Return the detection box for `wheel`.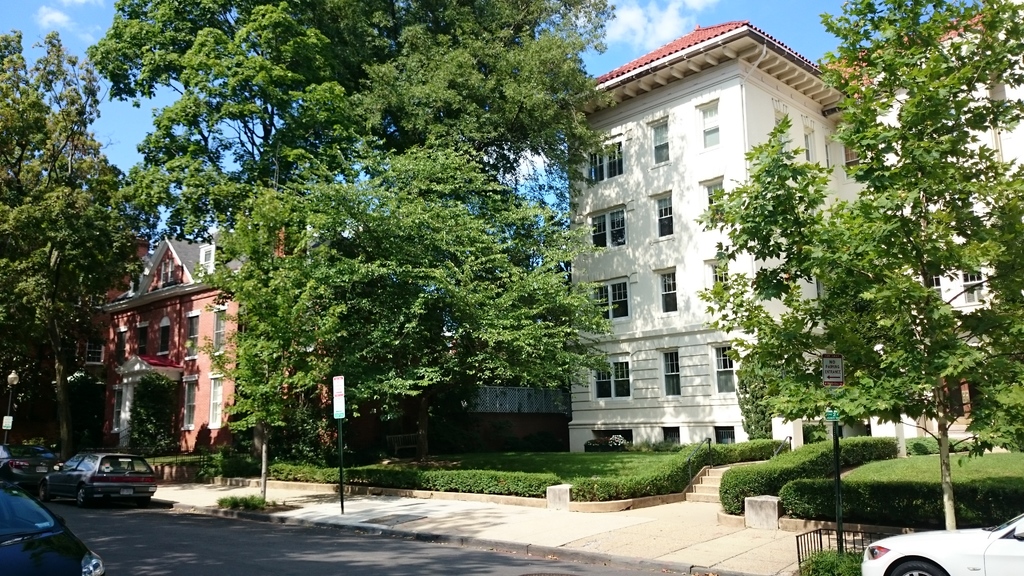
x1=891, y1=562, x2=945, y2=575.
